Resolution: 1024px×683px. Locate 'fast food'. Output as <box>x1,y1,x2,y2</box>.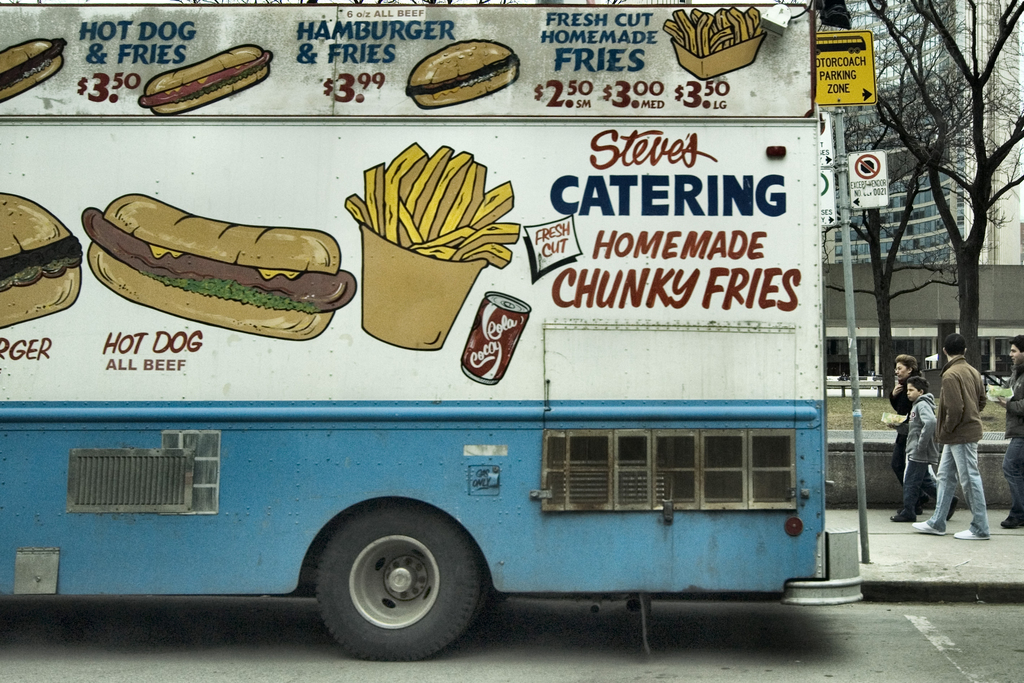
<box>92,183,332,340</box>.
